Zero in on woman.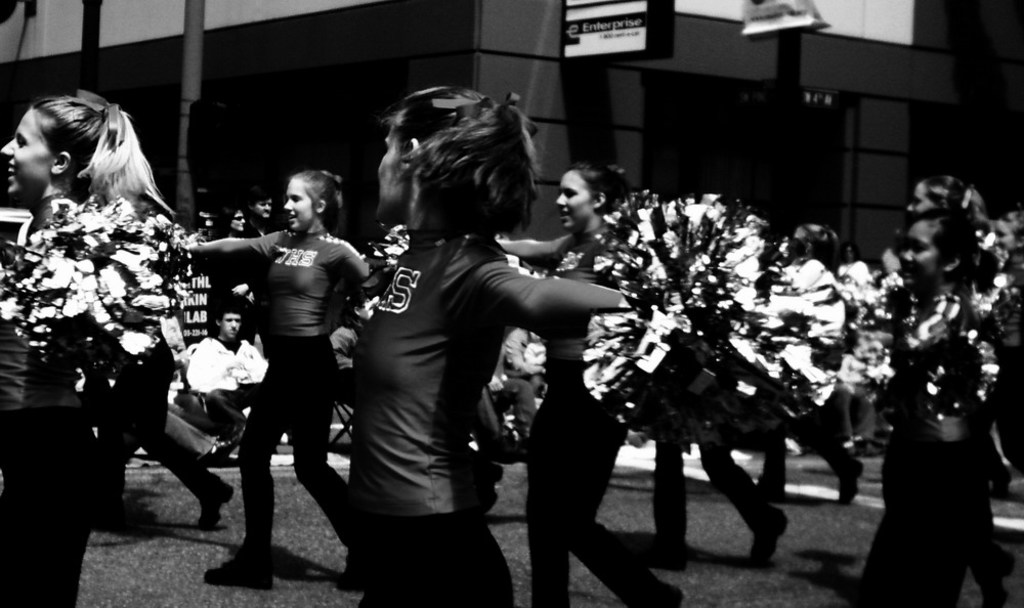
Zeroed in: pyautogui.locateOnScreen(15, 93, 220, 549).
